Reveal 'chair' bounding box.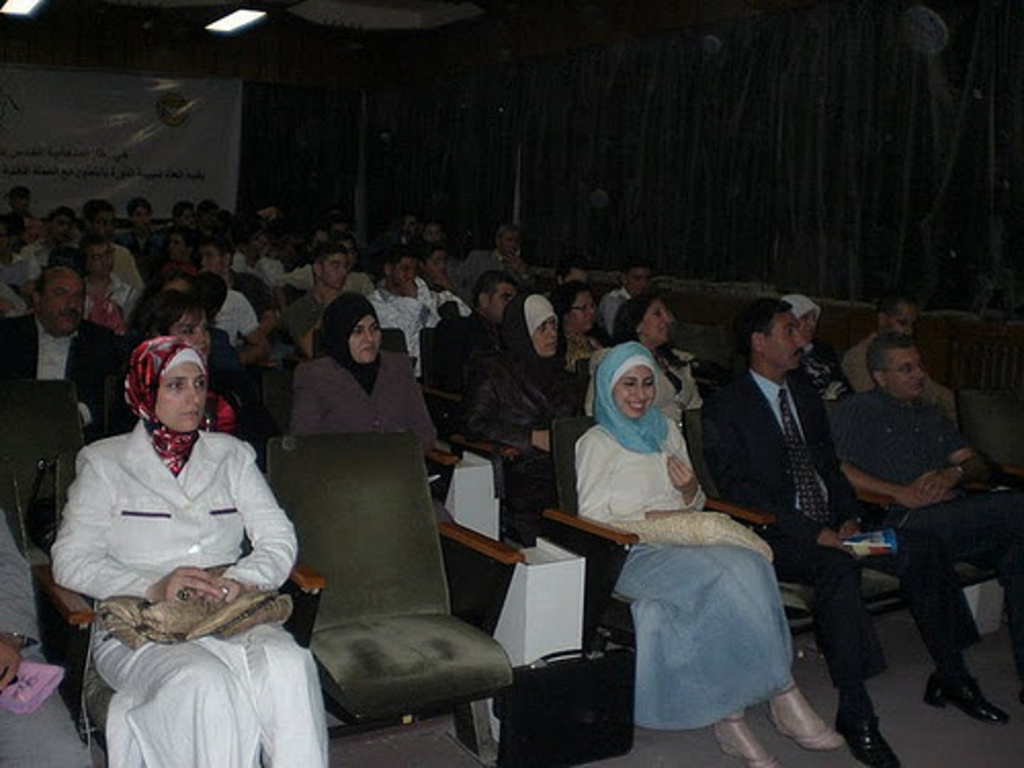
Revealed: box=[825, 395, 1022, 668].
